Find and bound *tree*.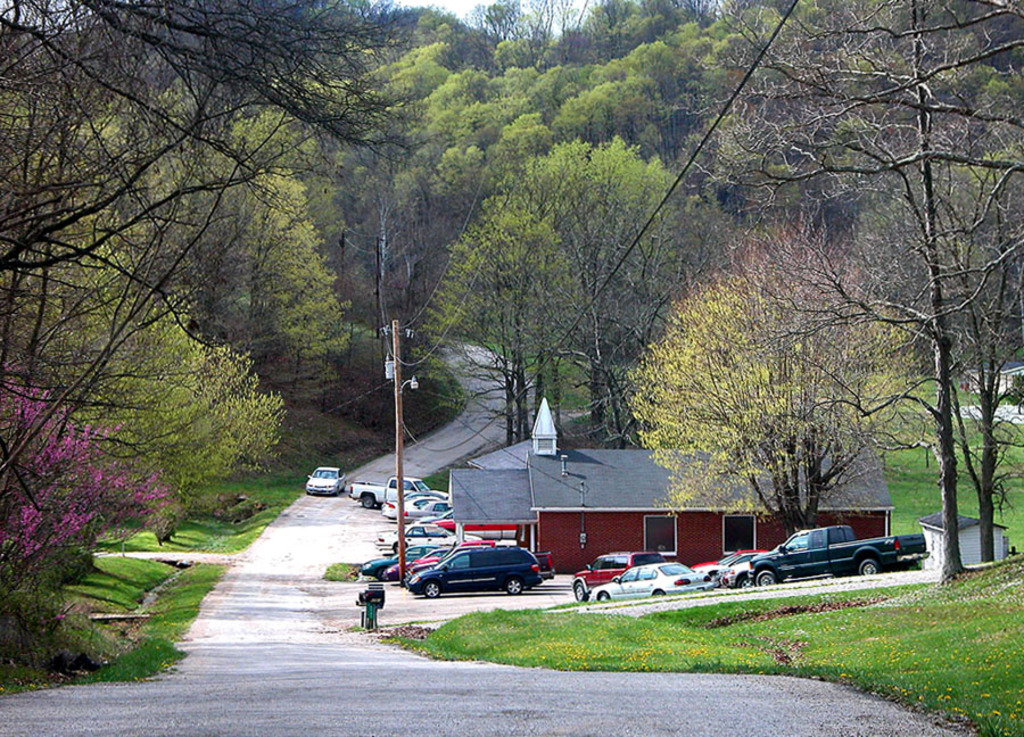
Bound: left=0, top=1, right=415, bottom=593.
